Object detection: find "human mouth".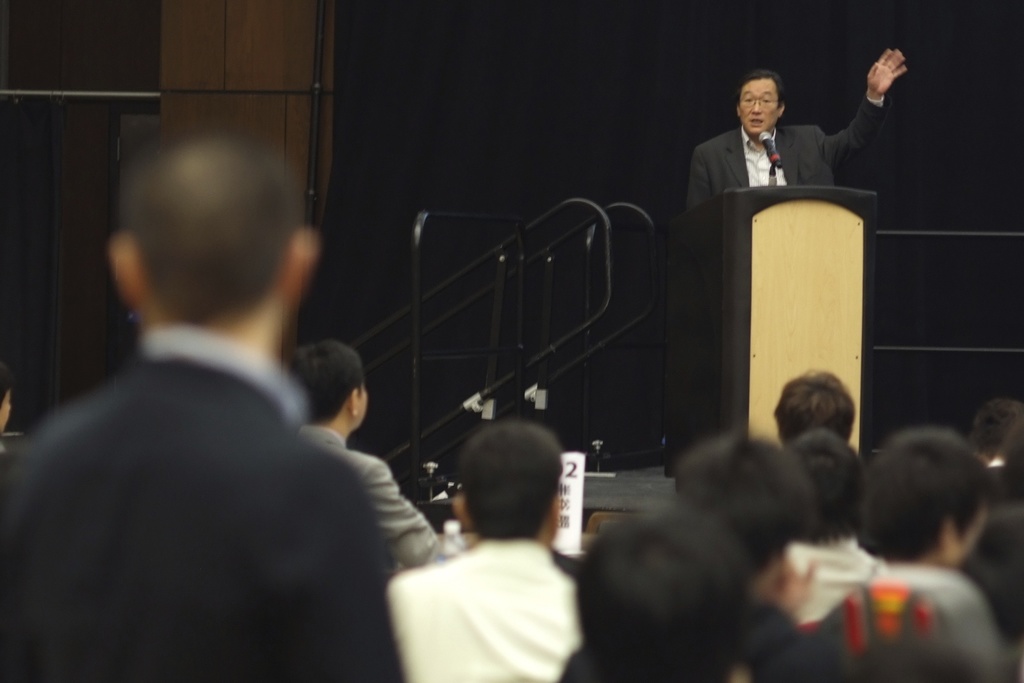
750, 122, 763, 123.
